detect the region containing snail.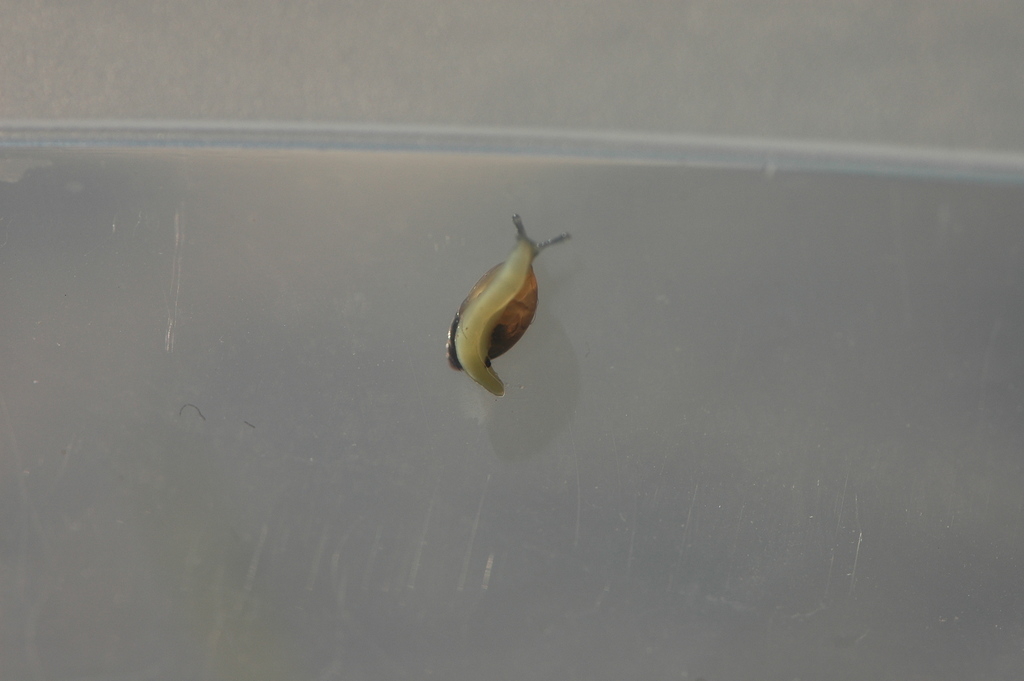
l=446, t=213, r=573, b=398.
